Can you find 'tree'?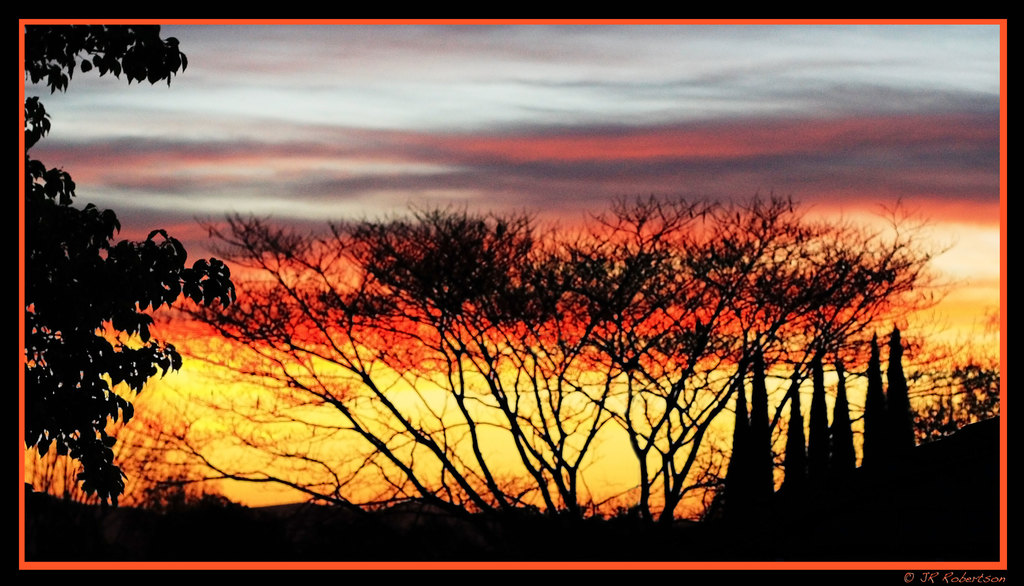
Yes, bounding box: (left=21, top=14, right=239, bottom=509).
